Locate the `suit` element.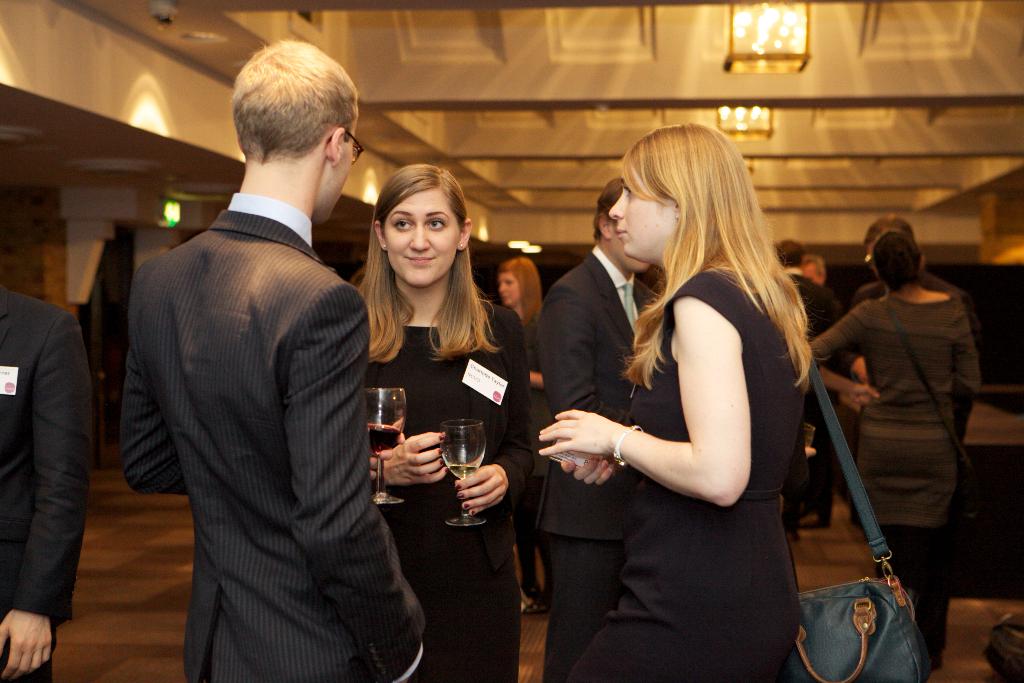
Element bbox: x1=536, y1=241, x2=657, y2=682.
